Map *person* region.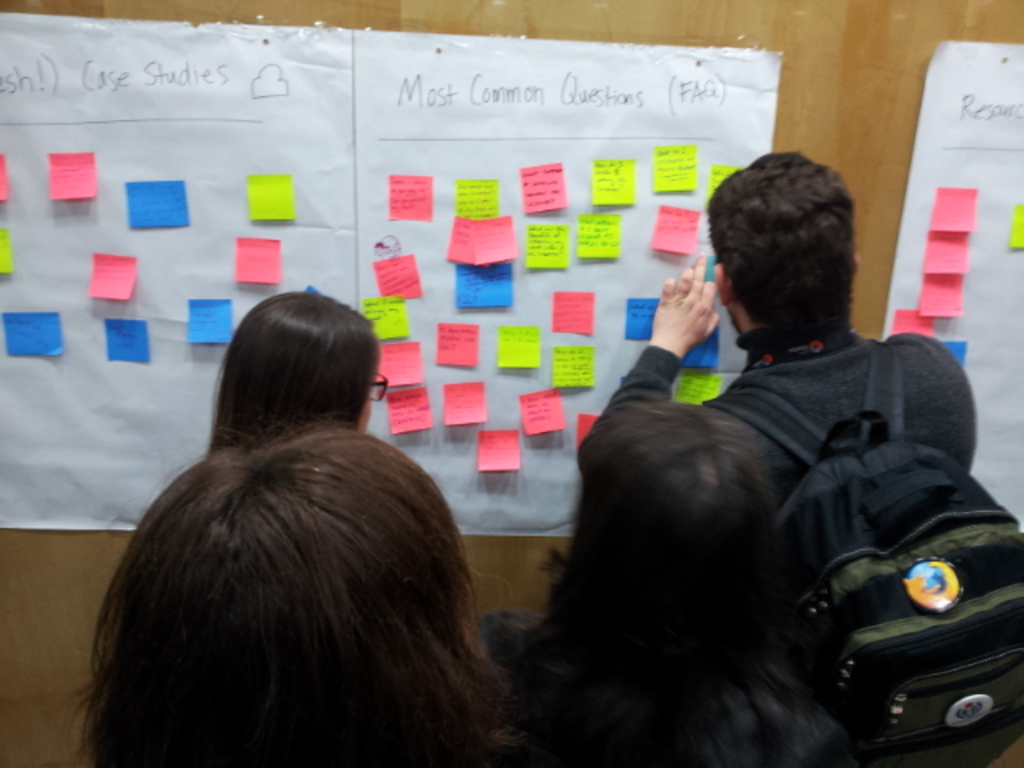
Mapped to bbox(576, 147, 979, 530).
